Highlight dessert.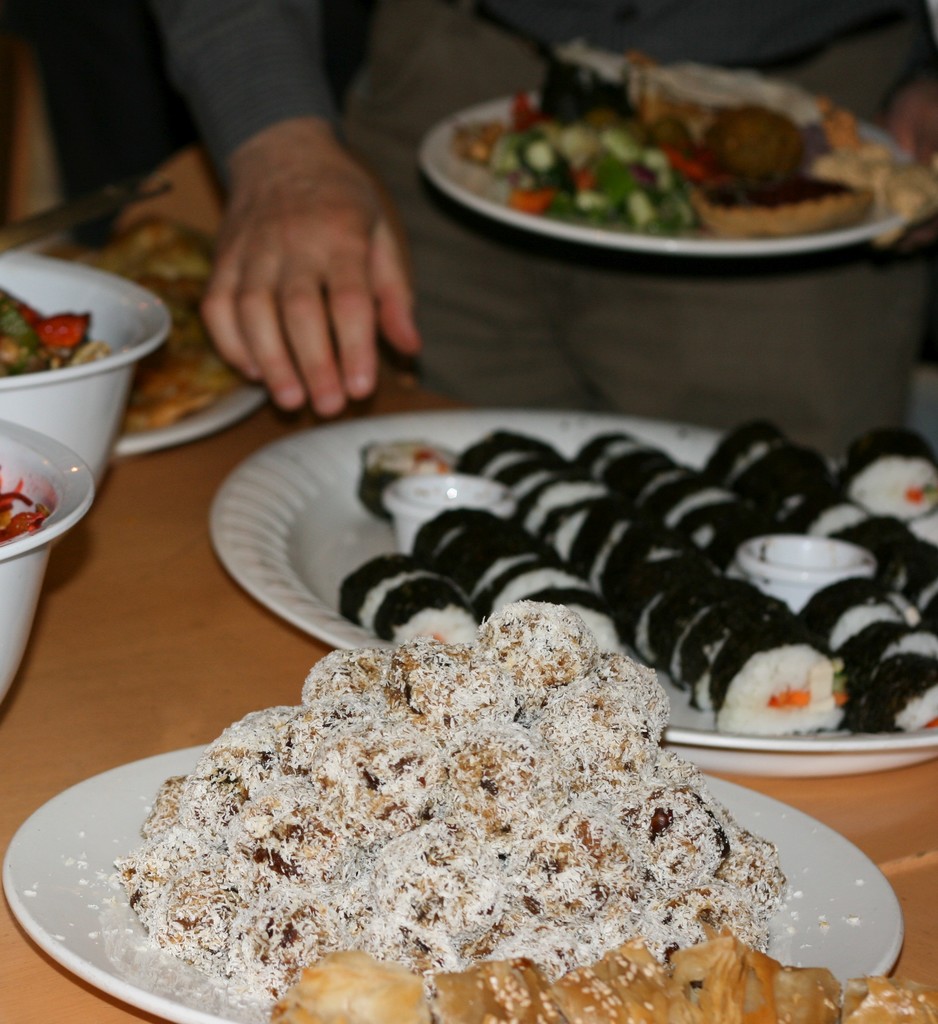
Highlighted region: crop(462, 63, 927, 241).
